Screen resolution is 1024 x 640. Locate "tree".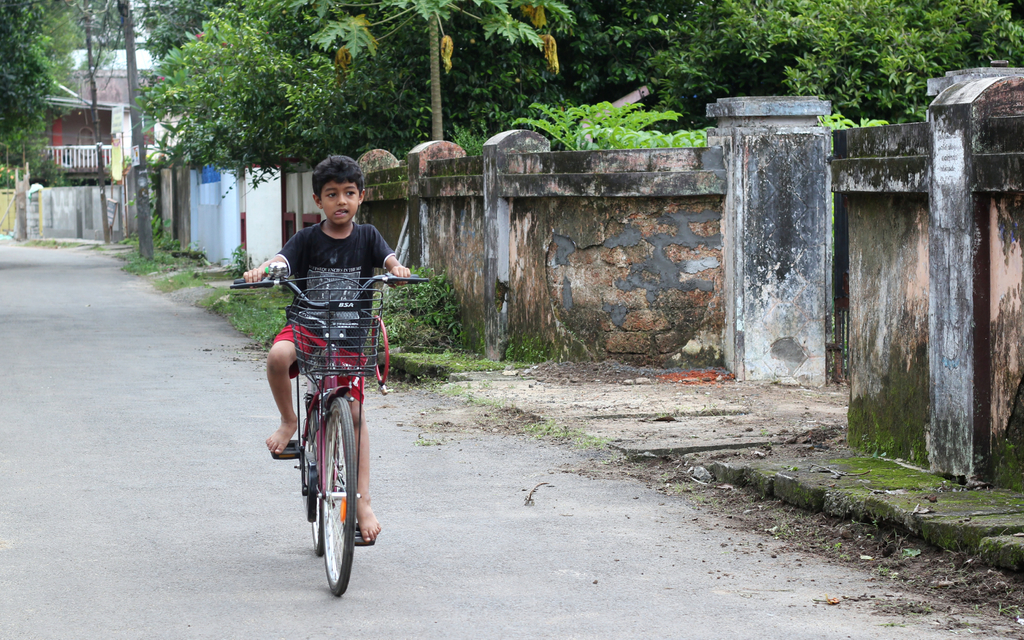
(289, 0, 577, 140).
